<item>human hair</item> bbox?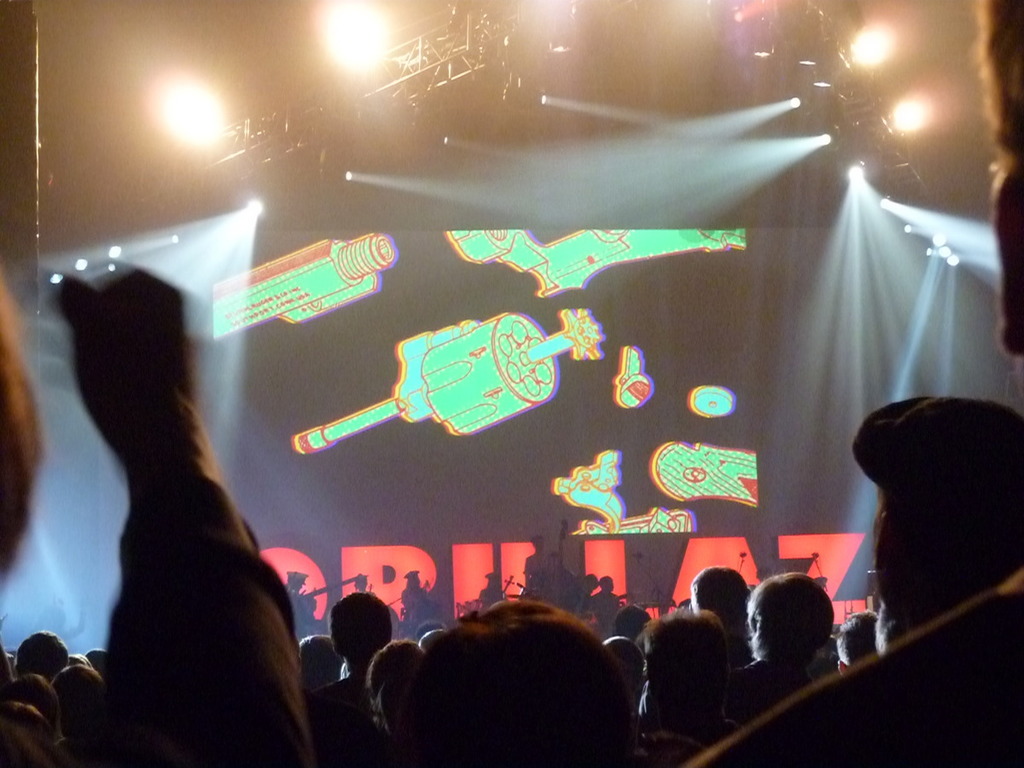
region(834, 608, 876, 661)
